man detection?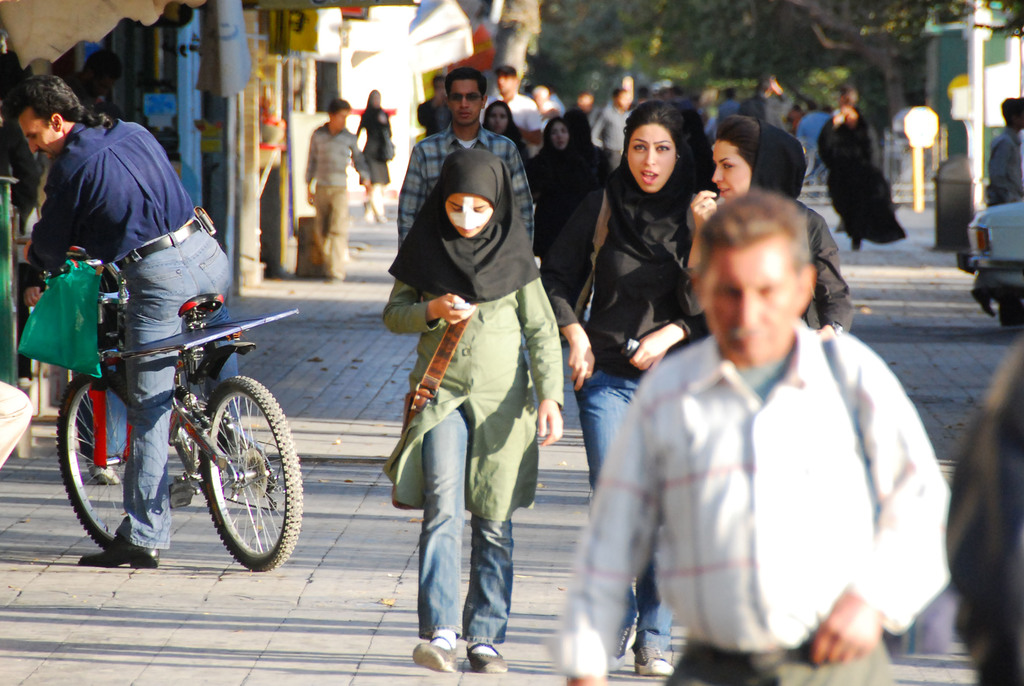
305 88 351 282
